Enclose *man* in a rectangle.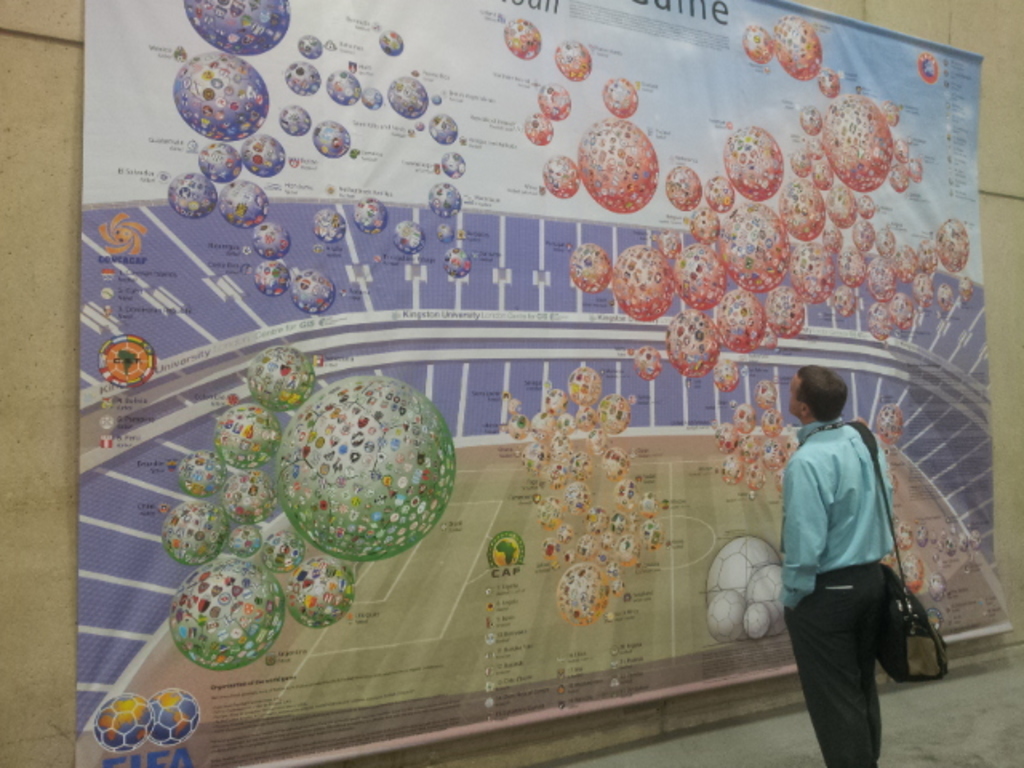
[770,366,931,744].
